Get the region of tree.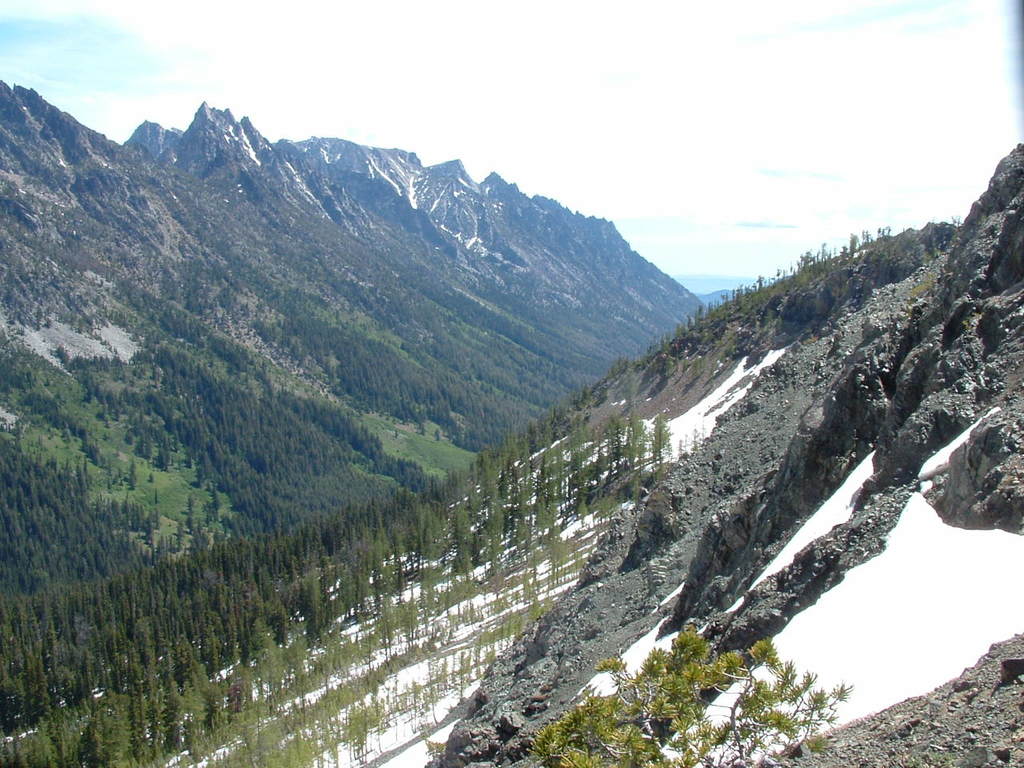
[526,626,849,767].
